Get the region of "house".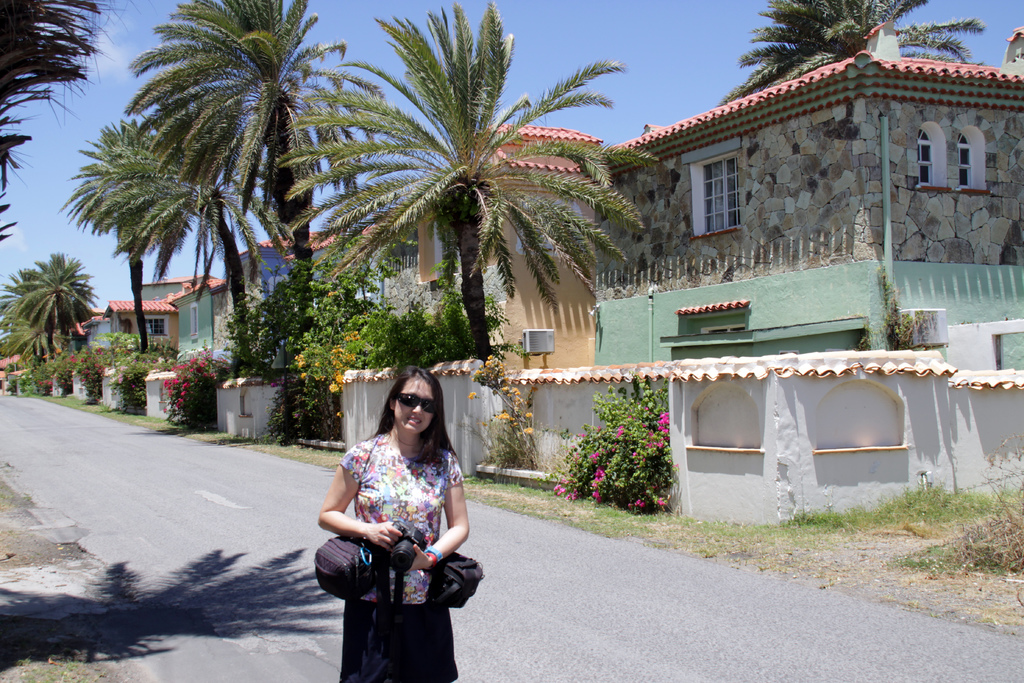
bbox=[292, 208, 415, 325].
